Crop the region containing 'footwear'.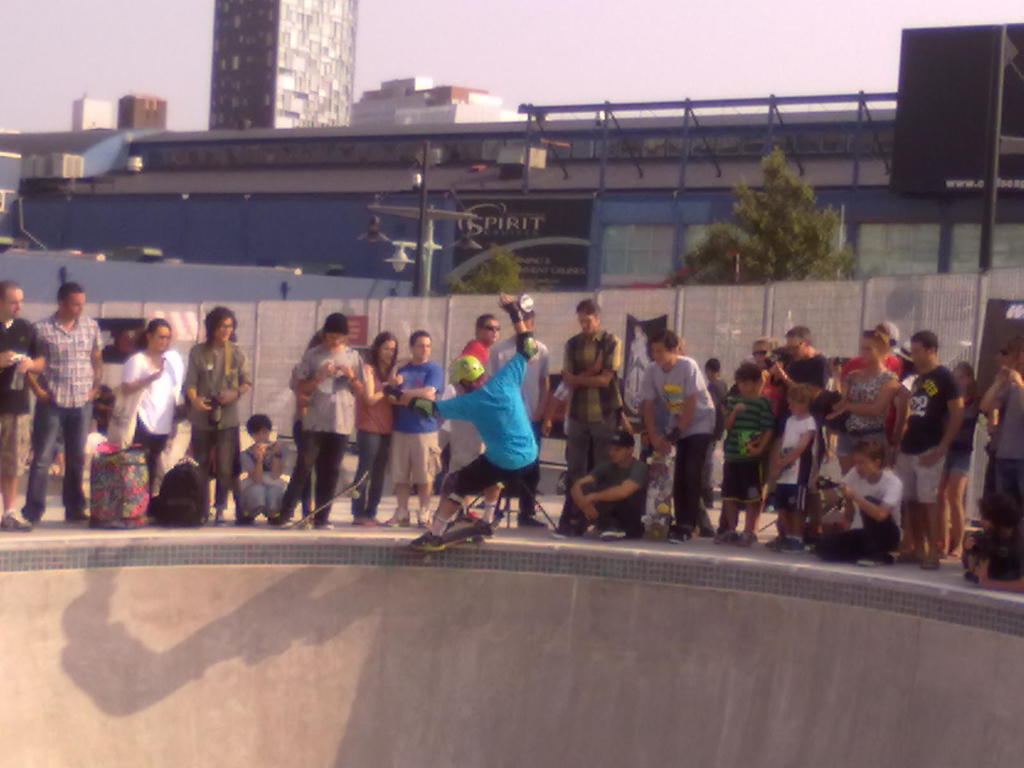
Crop region: 216, 513, 223, 526.
